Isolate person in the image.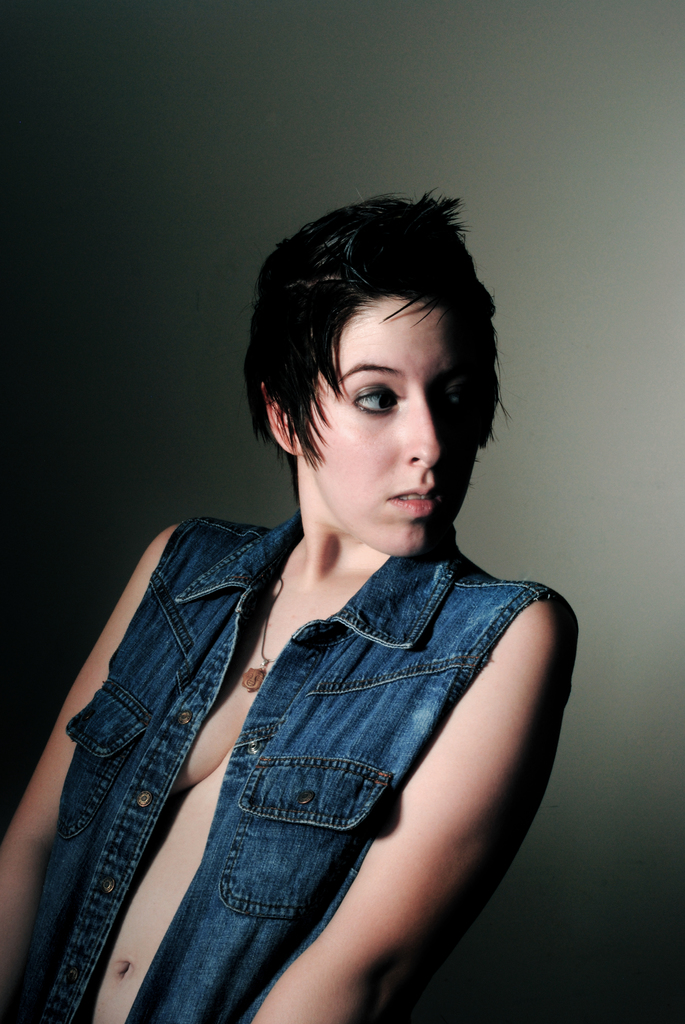
Isolated region: BBox(0, 187, 587, 1023).
